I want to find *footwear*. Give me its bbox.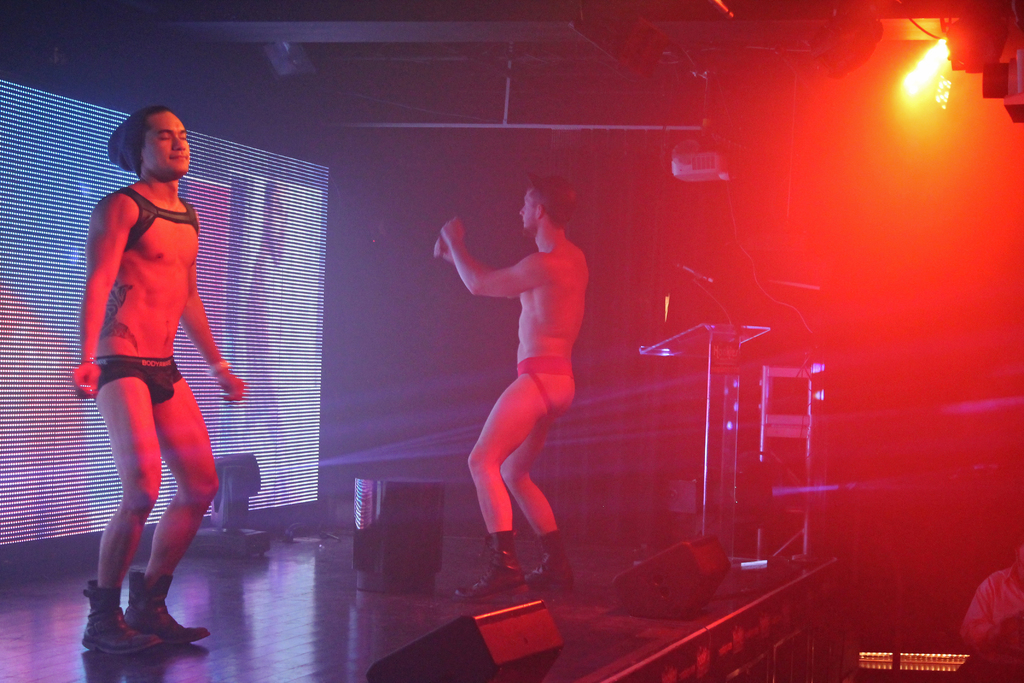
<region>453, 528, 528, 604</region>.
